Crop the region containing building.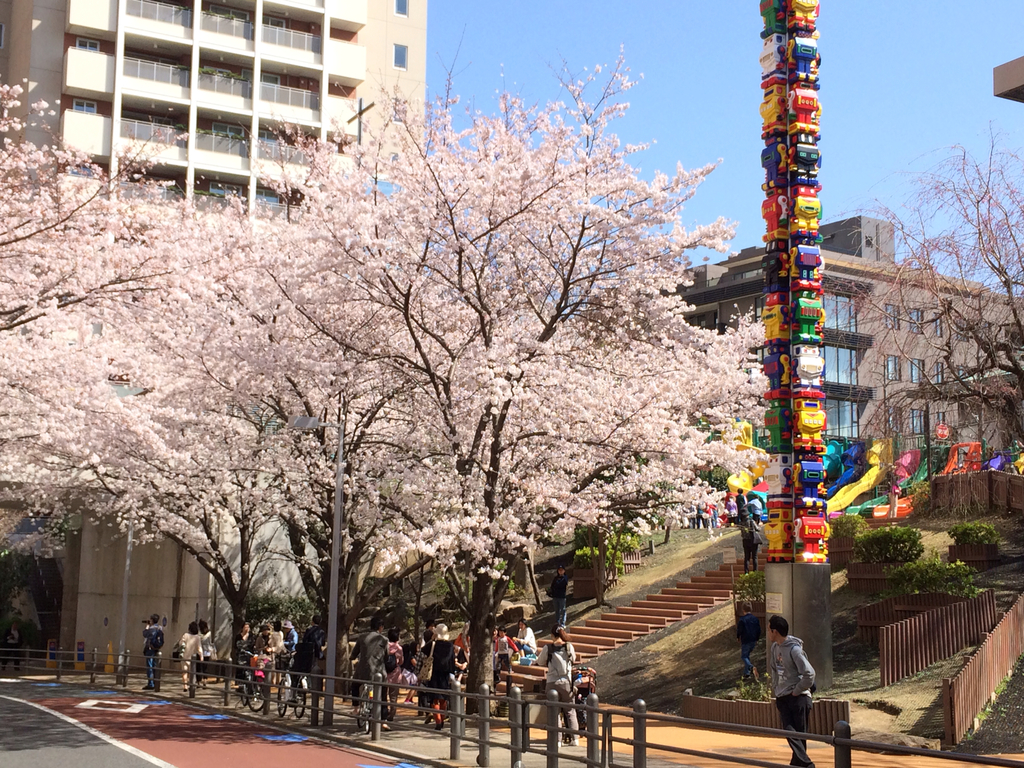
Crop region: l=2, t=0, r=427, b=673.
